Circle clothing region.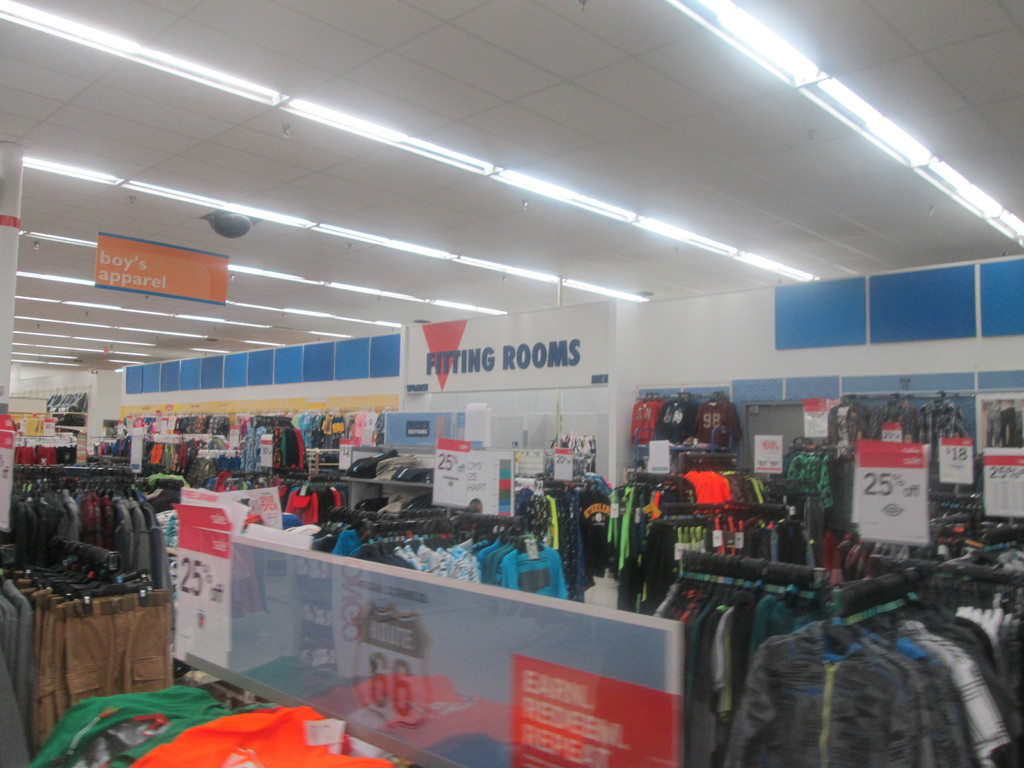
Region: box(140, 703, 398, 767).
